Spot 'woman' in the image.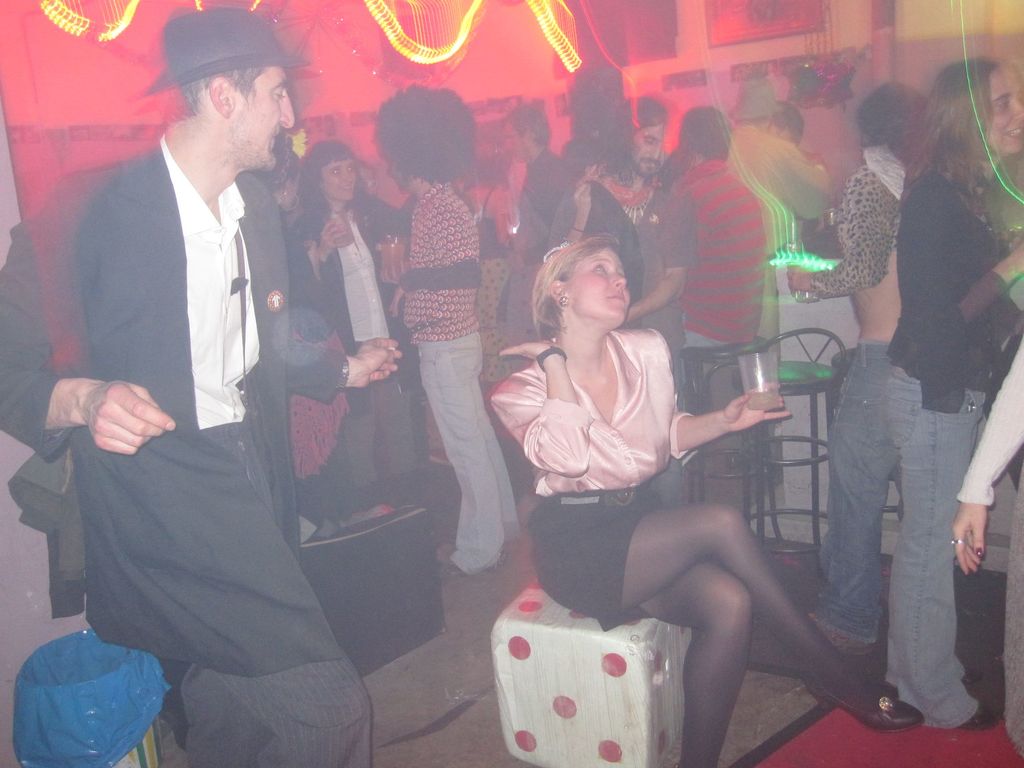
'woman' found at x1=953 y1=347 x2=1023 y2=755.
